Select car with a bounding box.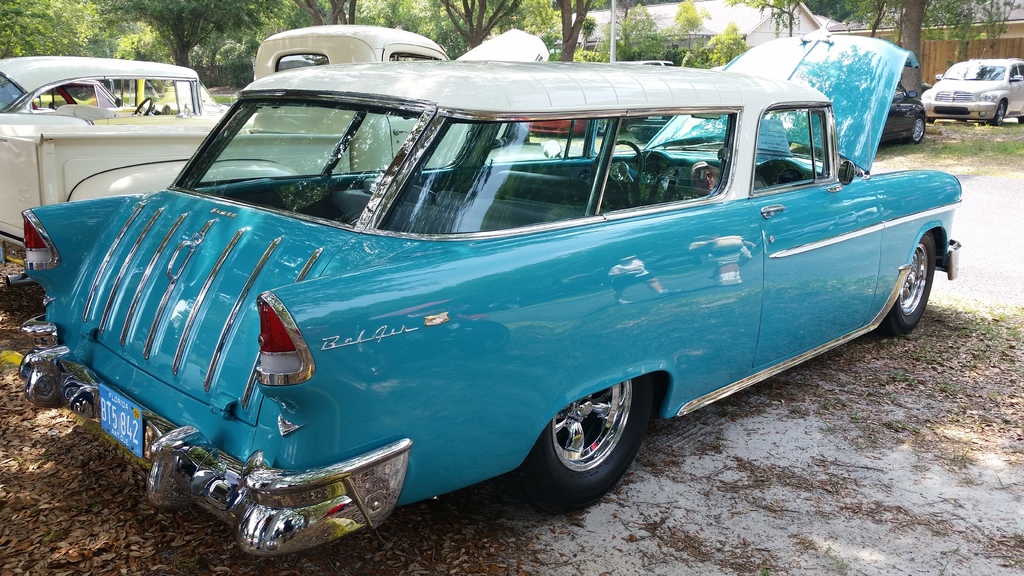
{"left": 0, "top": 25, "right": 552, "bottom": 285}.
